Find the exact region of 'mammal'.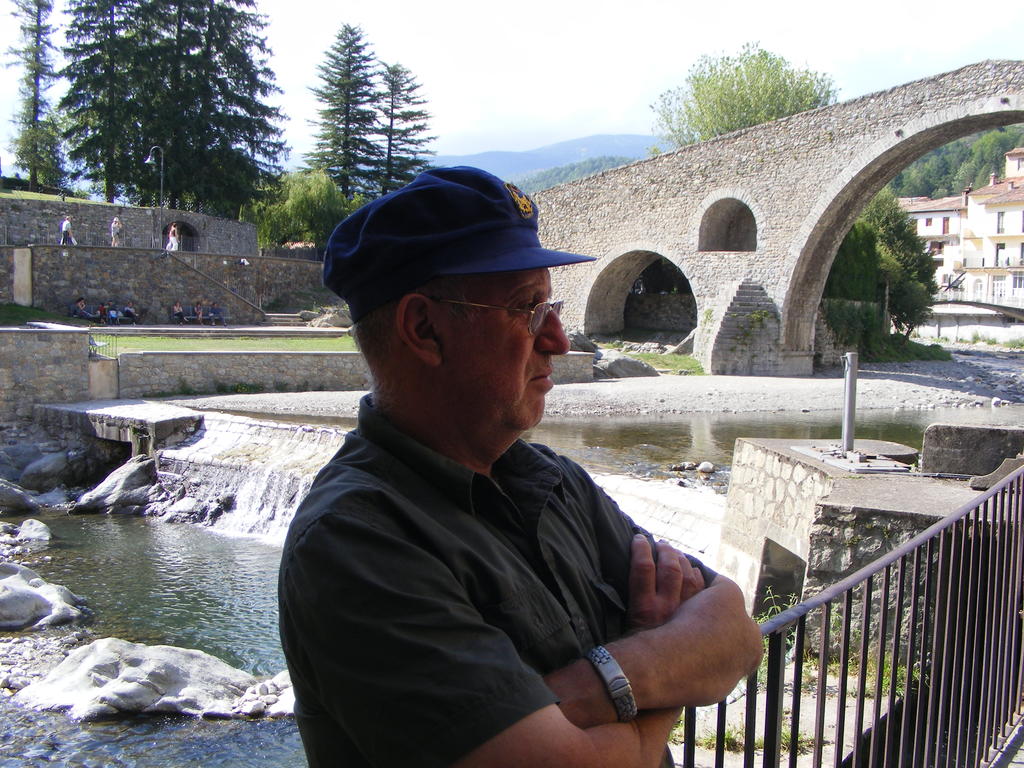
Exact region: (63, 217, 75, 244).
